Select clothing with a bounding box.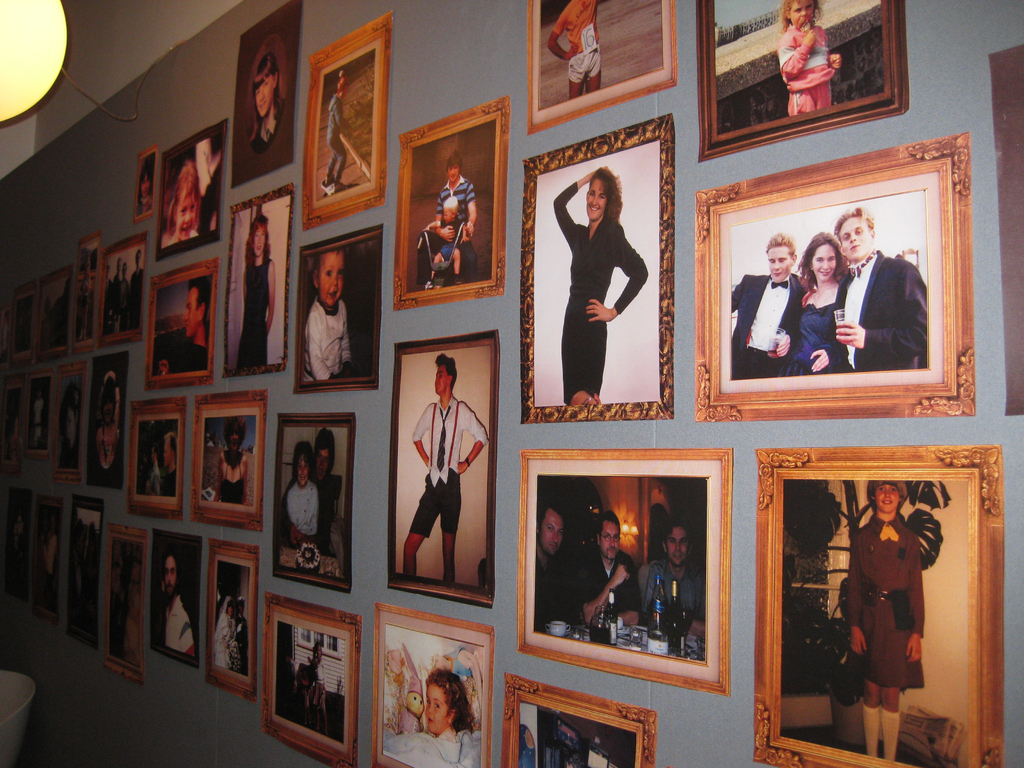
(x1=214, y1=614, x2=234, y2=663).
